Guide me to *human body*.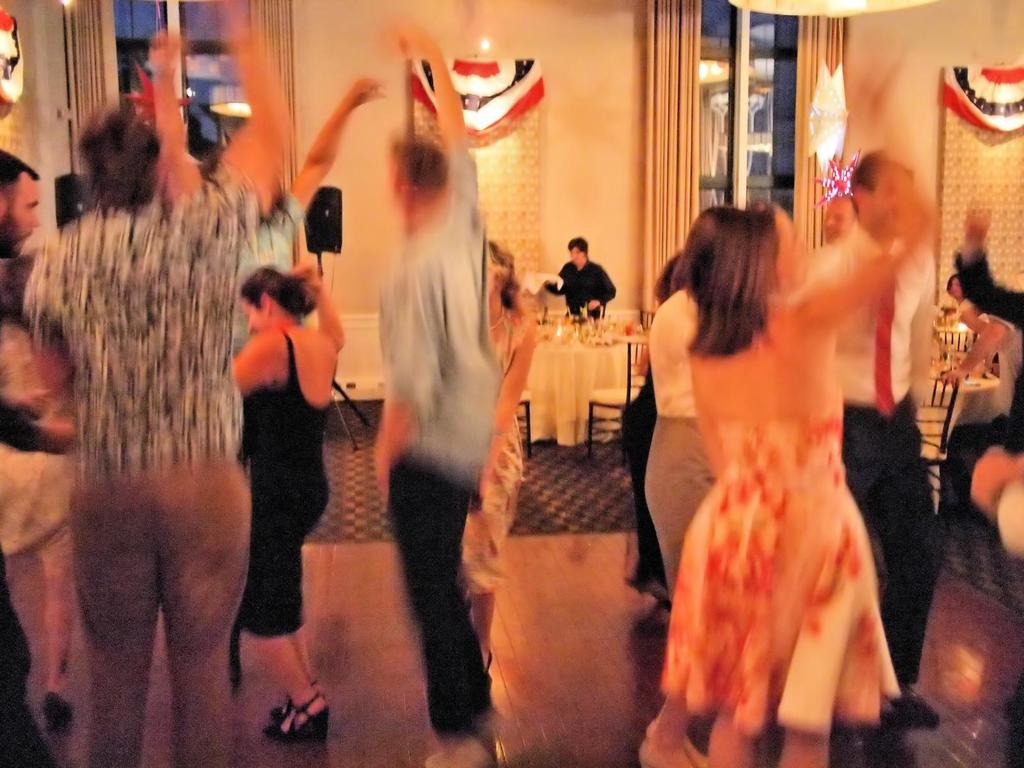
Guidance: 372,20,508,767.
